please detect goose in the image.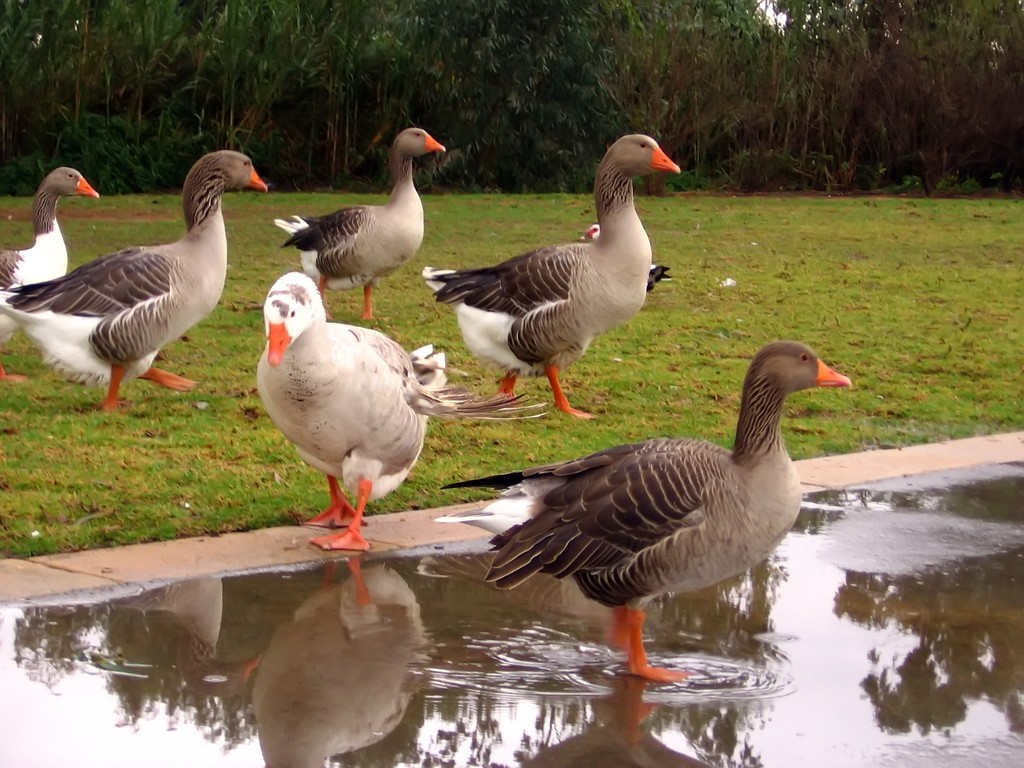
260,271,547,552.
